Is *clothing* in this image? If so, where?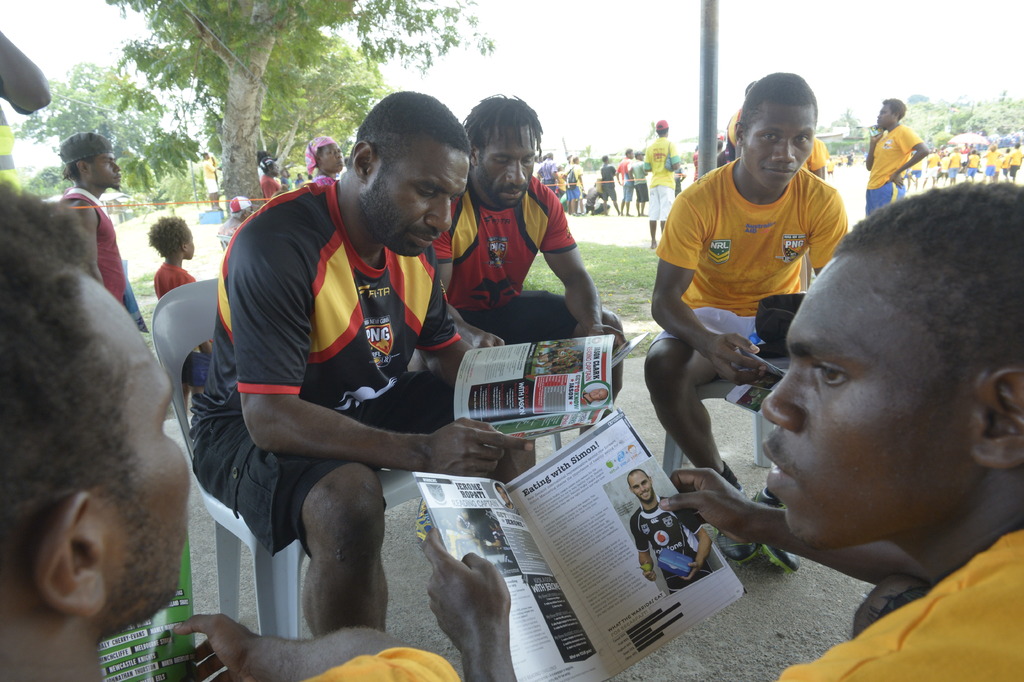
Yes, at crop(57, 178, 140, 329).
